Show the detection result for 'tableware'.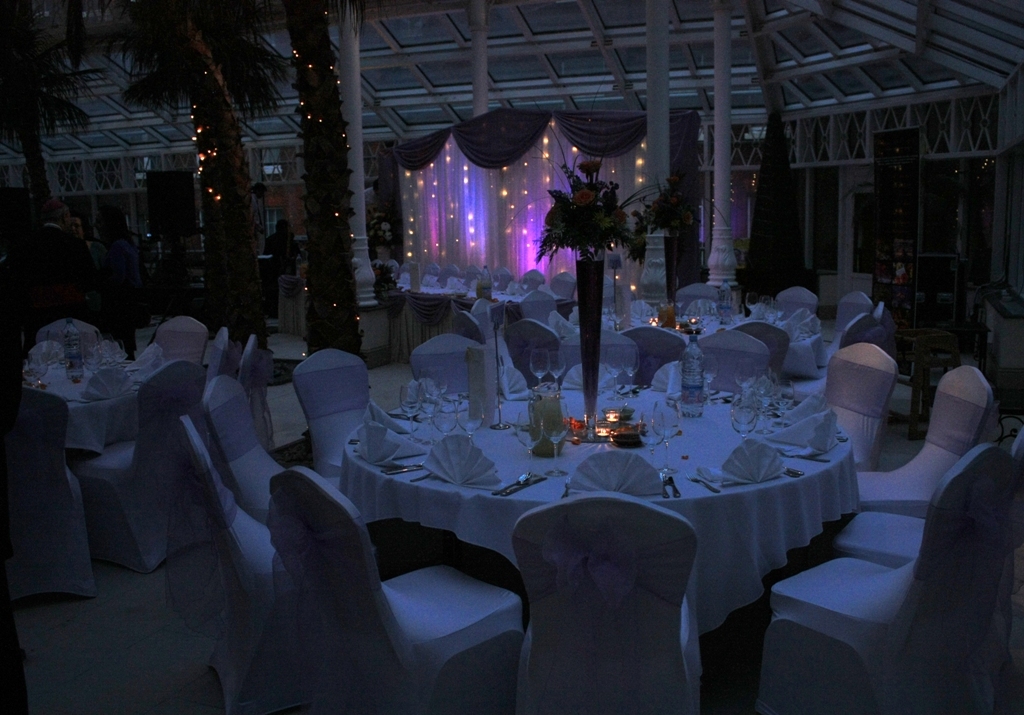
787, 468, 799, 476.
